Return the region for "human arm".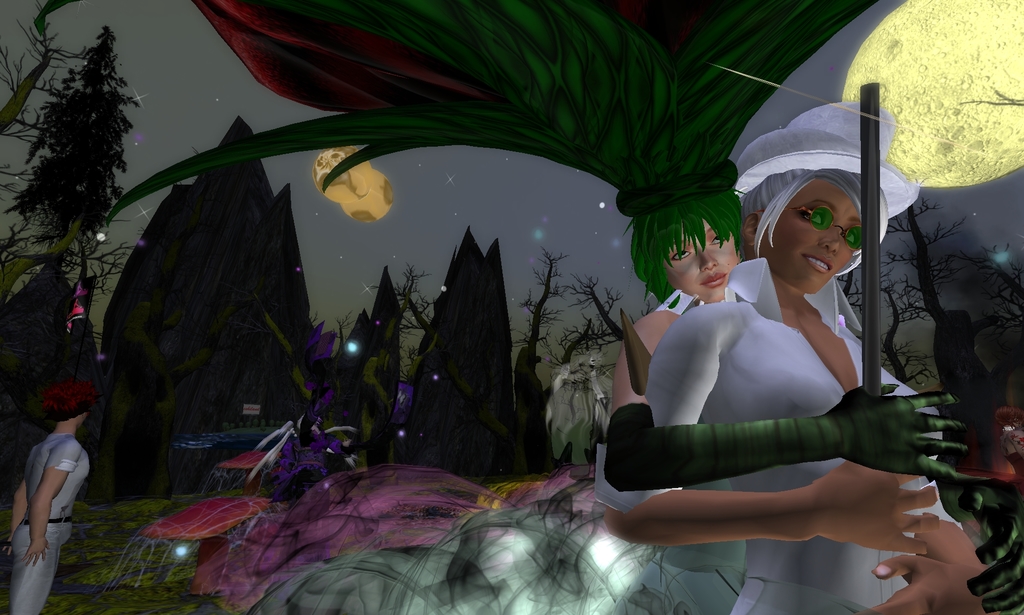
<region>602, 307, 935, 561</region>.
